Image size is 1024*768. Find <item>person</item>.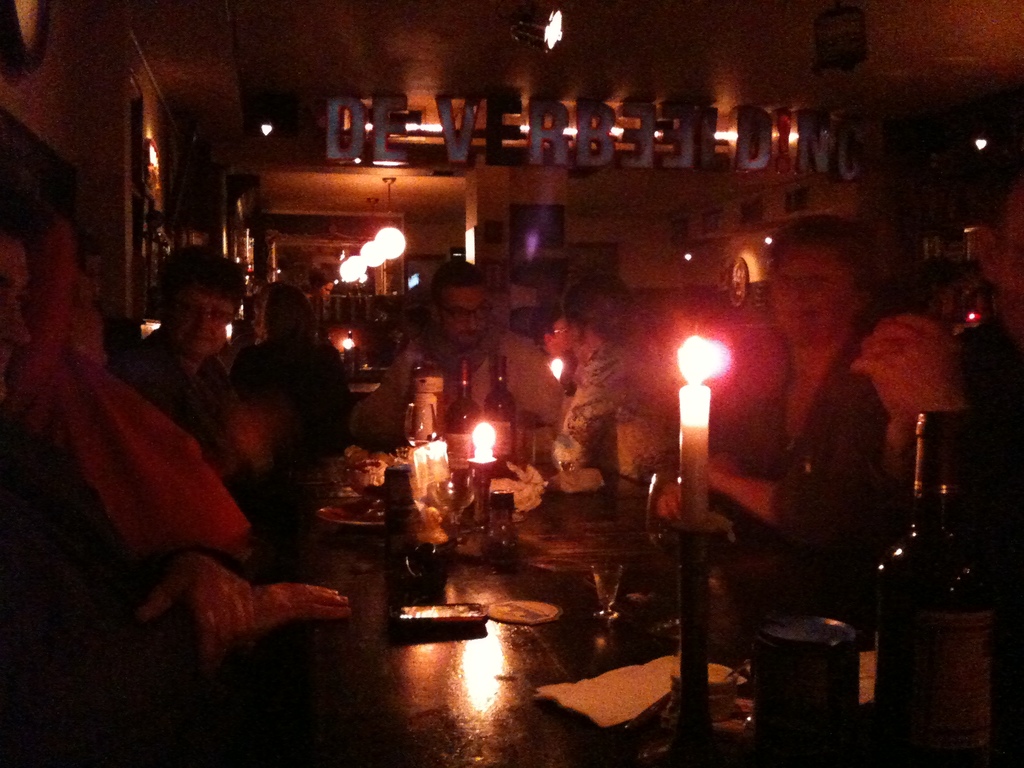
(552, 271, 657, 477).
